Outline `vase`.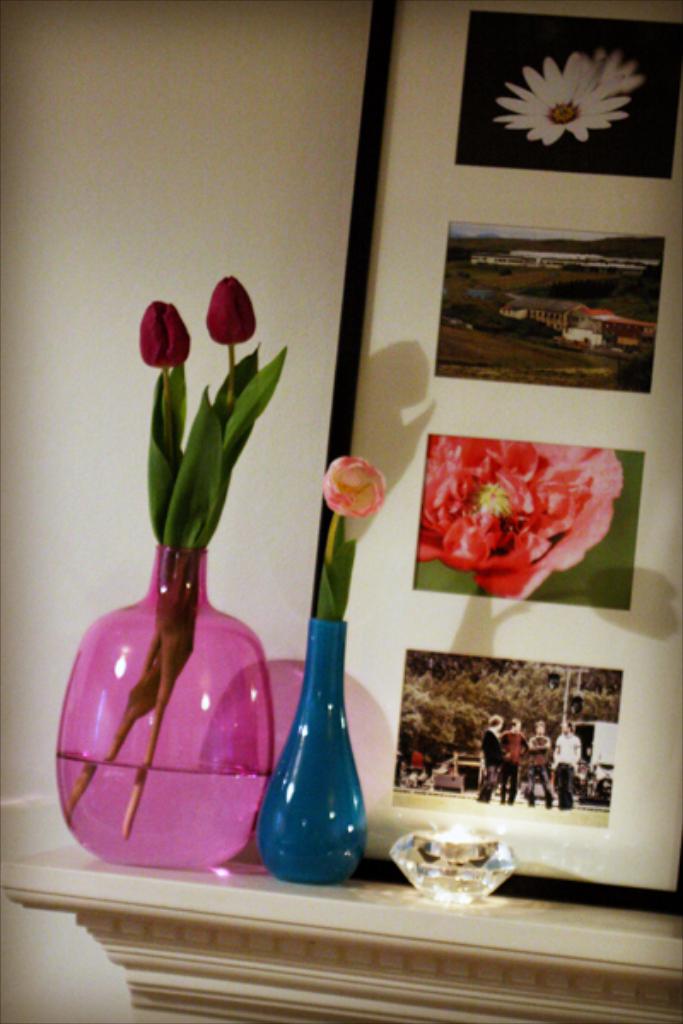
Outline: rect(55, 543, 273, 872).
